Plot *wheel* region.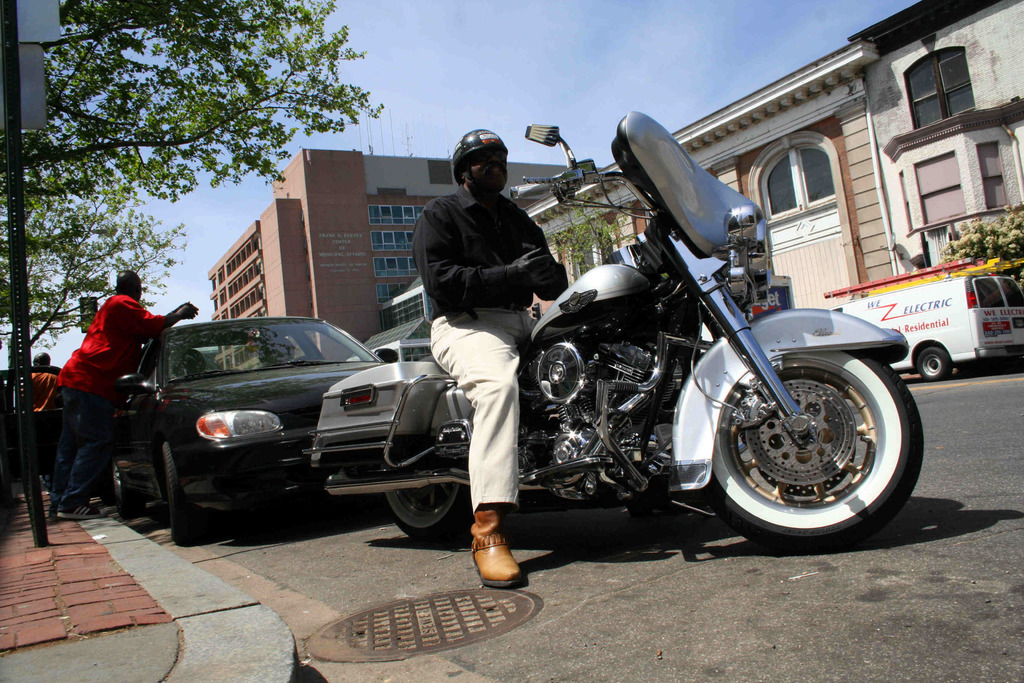
Plotted at Rect(696, 354, 927, 542).
